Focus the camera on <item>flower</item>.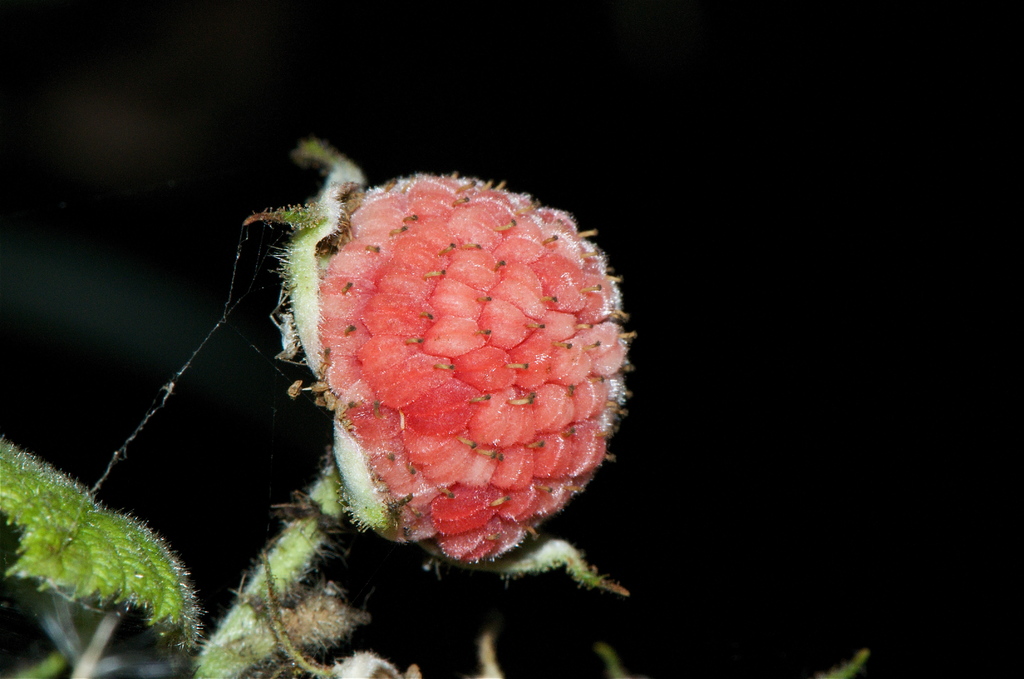
Focus region: (214, 127, 640, 595).
